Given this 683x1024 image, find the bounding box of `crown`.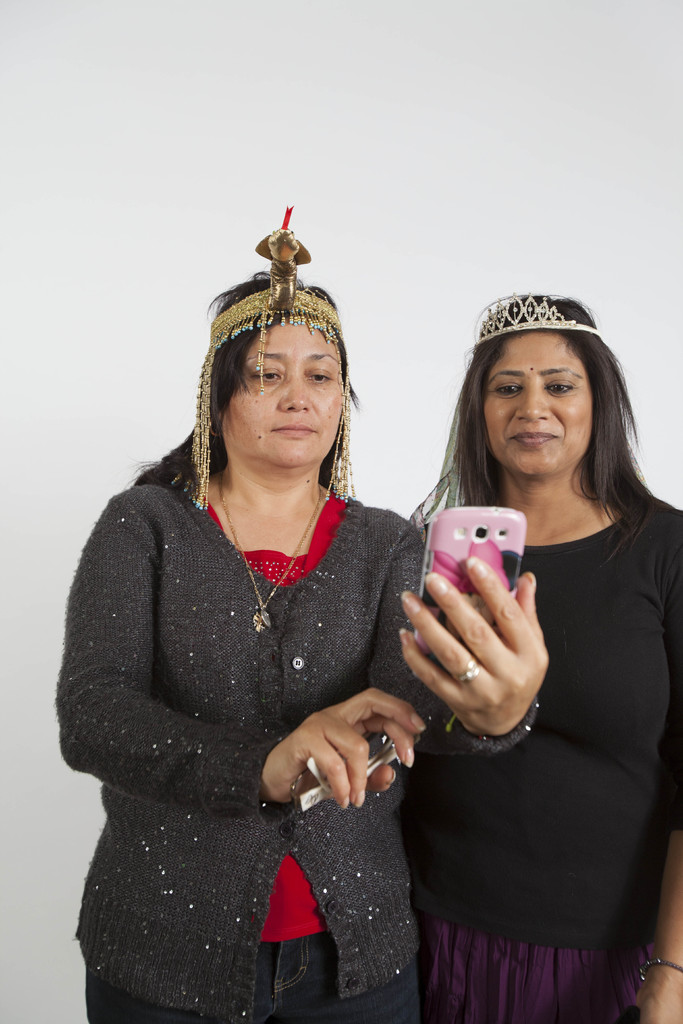
region(170, 202, 357, 513).
